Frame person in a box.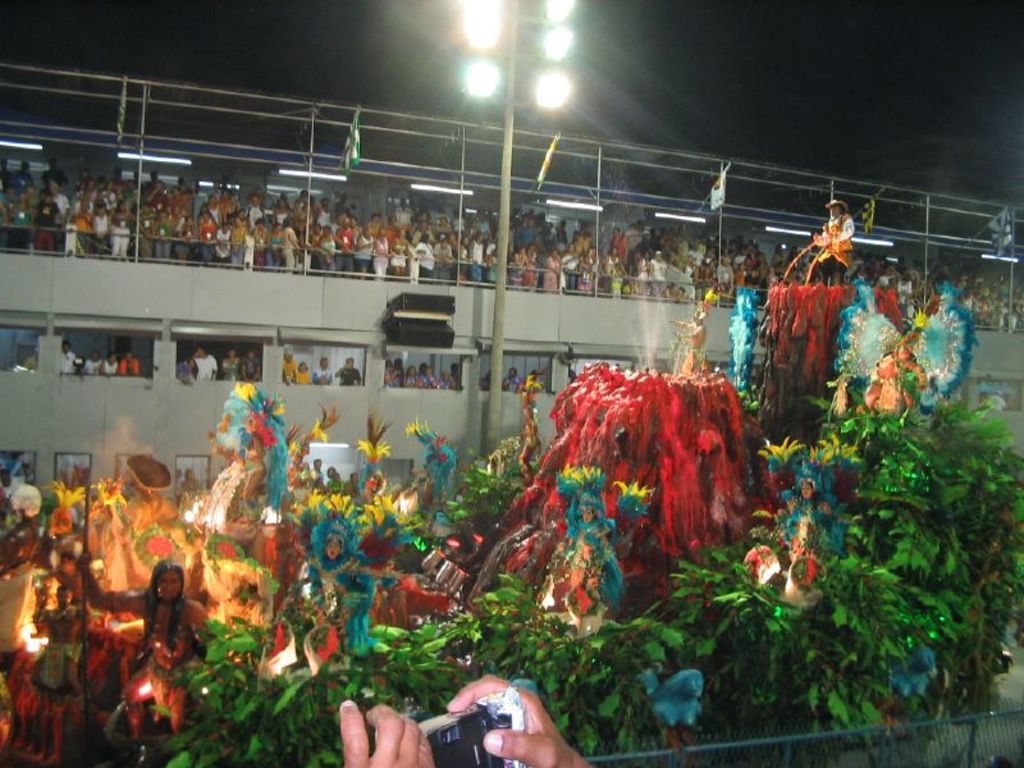
bbox(72, 550, 215, 749).
